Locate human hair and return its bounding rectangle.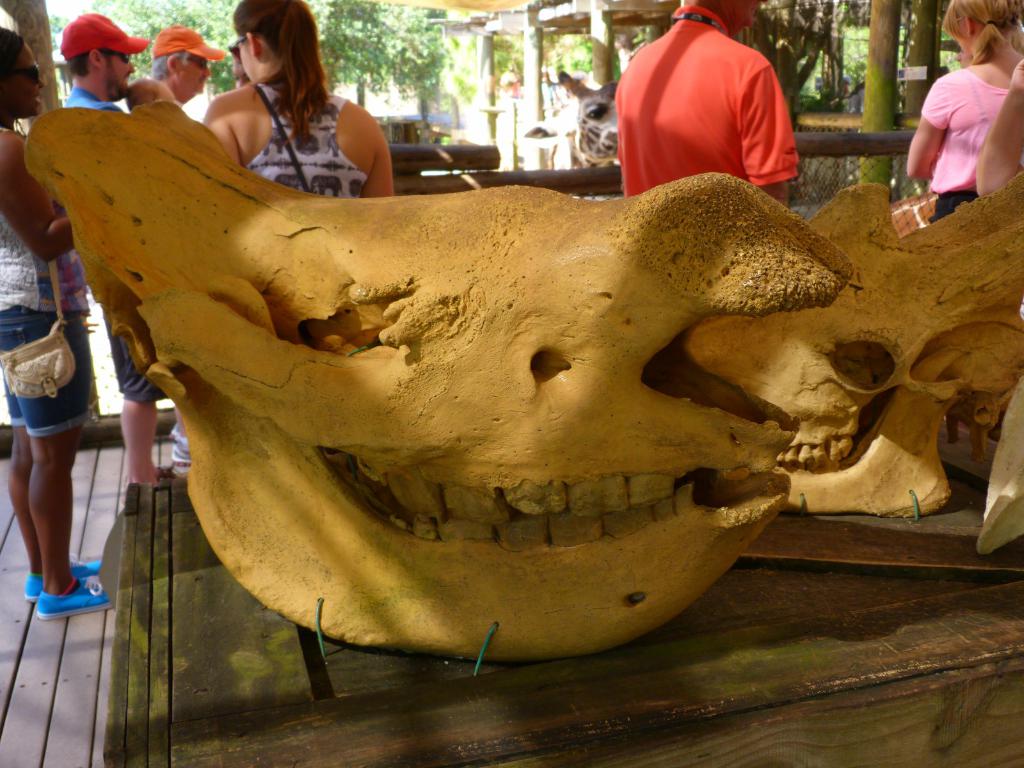
(left=225, top=0, right=349, bottom=161).
